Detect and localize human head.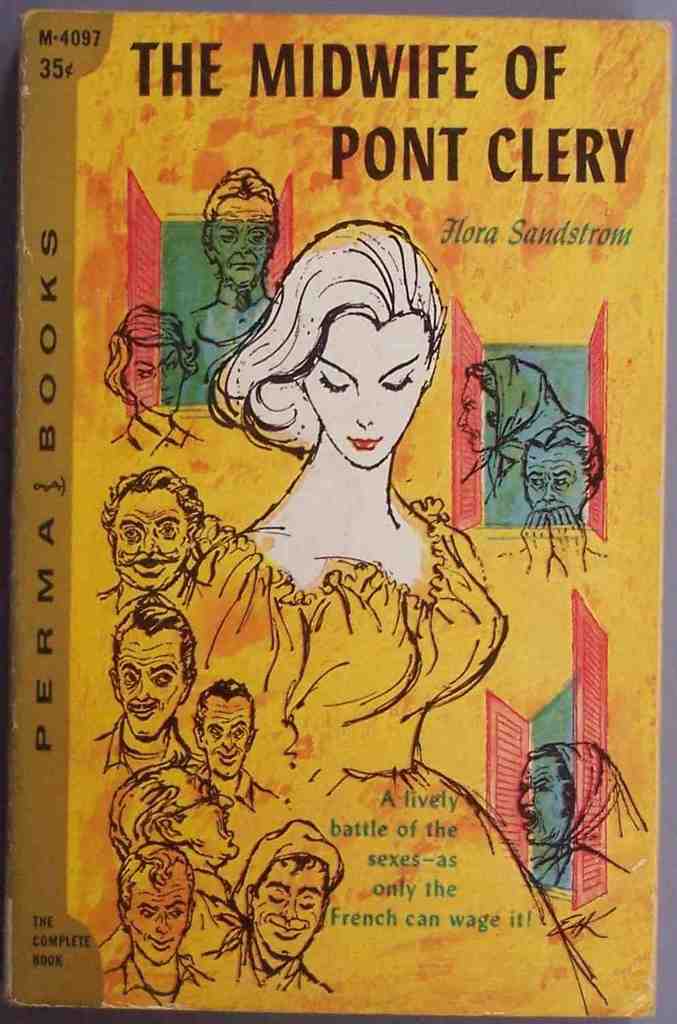
Localized at rect(523, 416, 605, 514).
